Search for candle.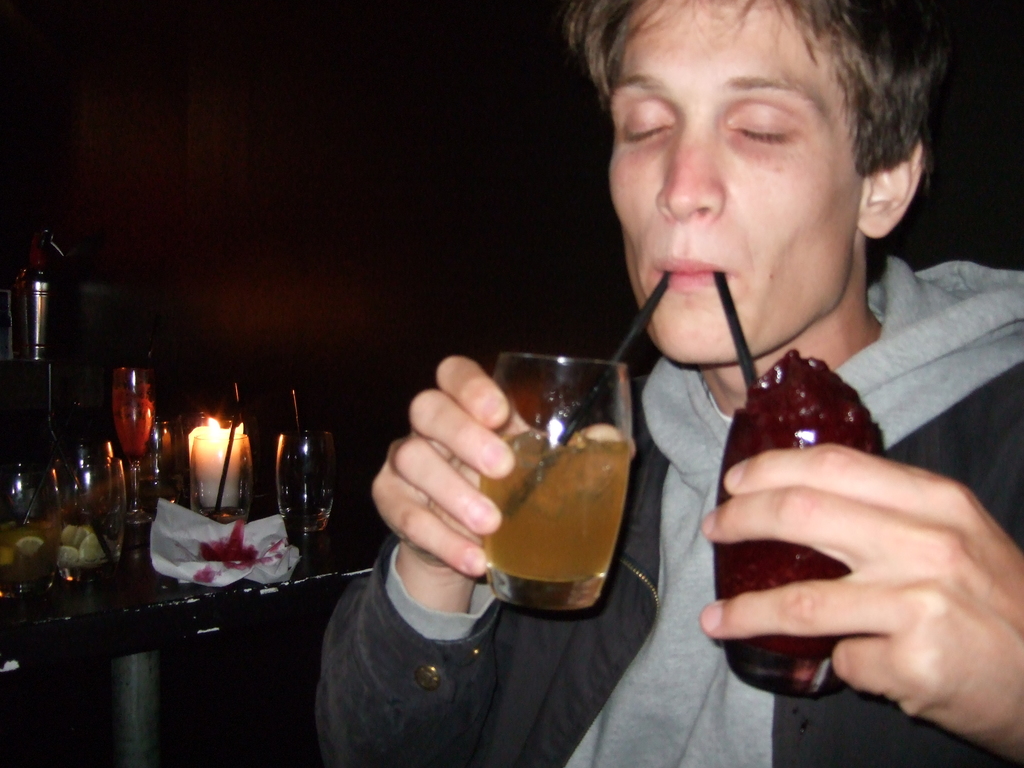
Found at <box>190,409,240,502</box>.
